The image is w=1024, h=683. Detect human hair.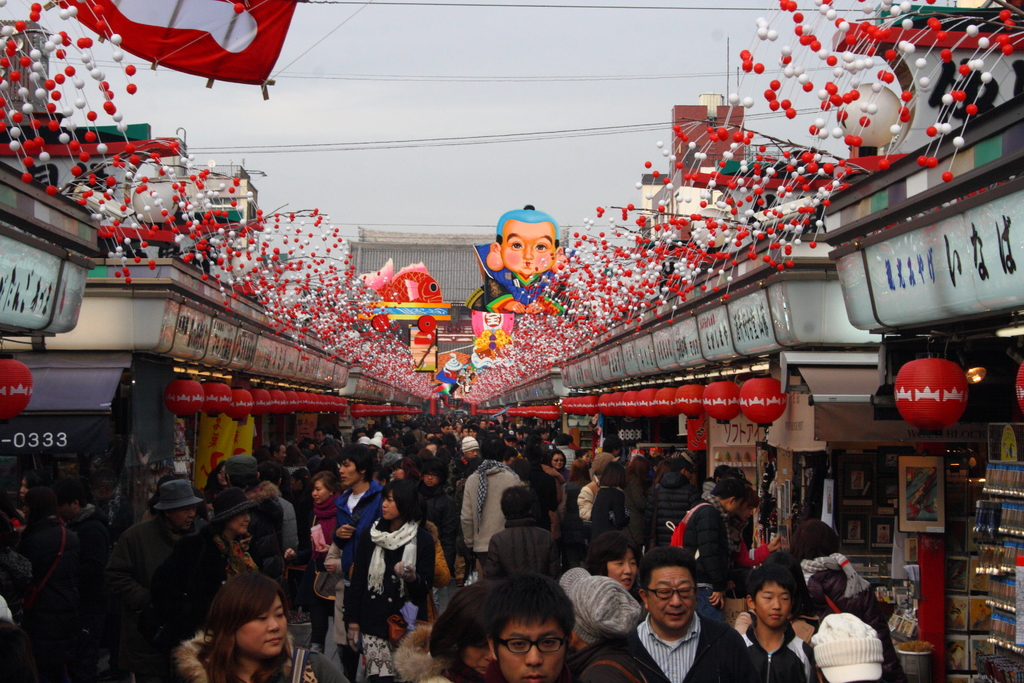
Detection: bbox=[596, 460, 626, 488].
